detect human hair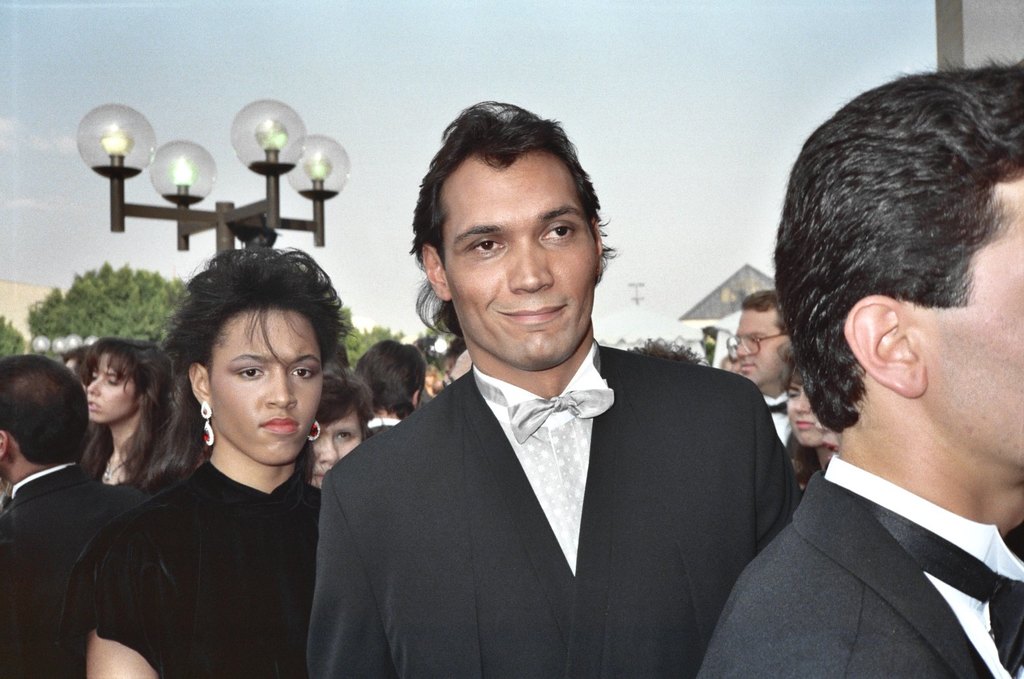
{"left": 749, "top": 284, "right": 794, "bottom": 386}
